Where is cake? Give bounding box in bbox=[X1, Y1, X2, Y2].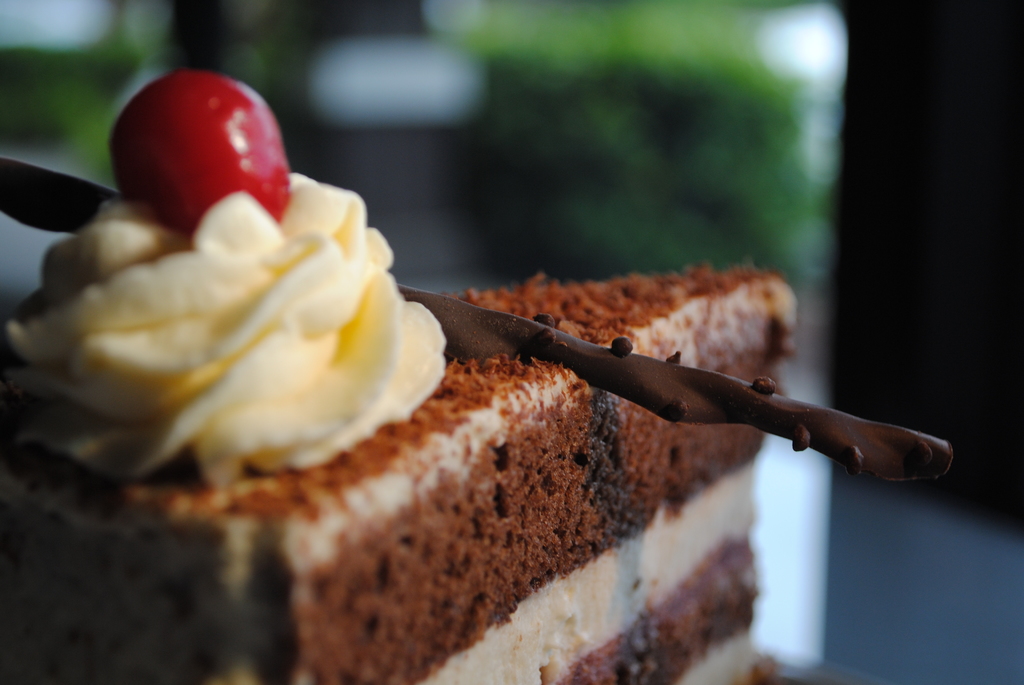
bbox=[0, 64, 797, 684].
